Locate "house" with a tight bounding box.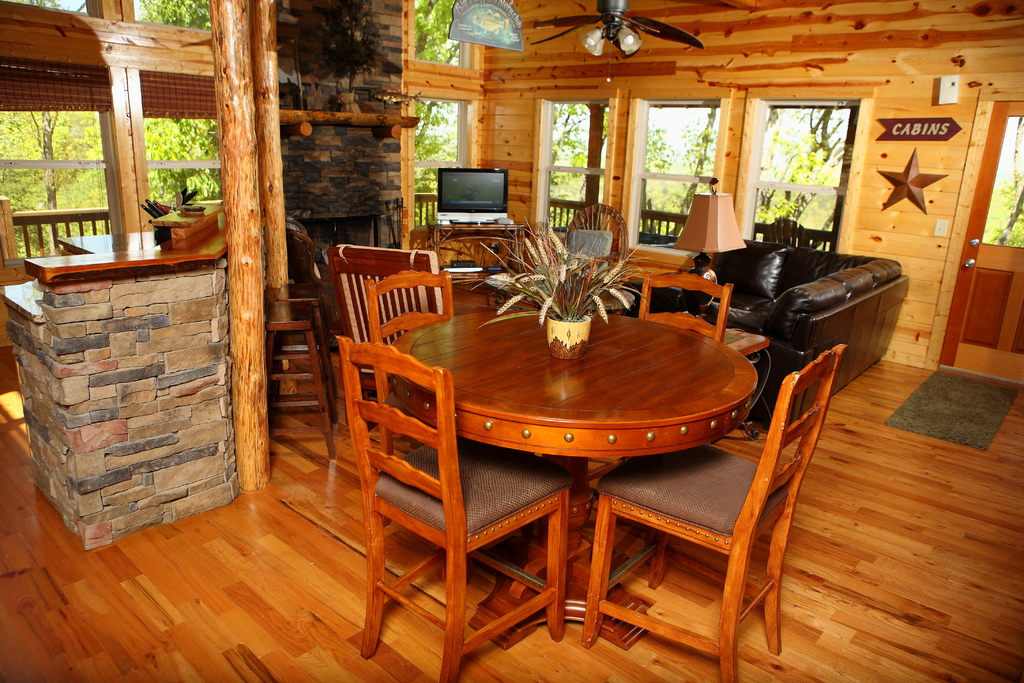
0,0,1023,682.
